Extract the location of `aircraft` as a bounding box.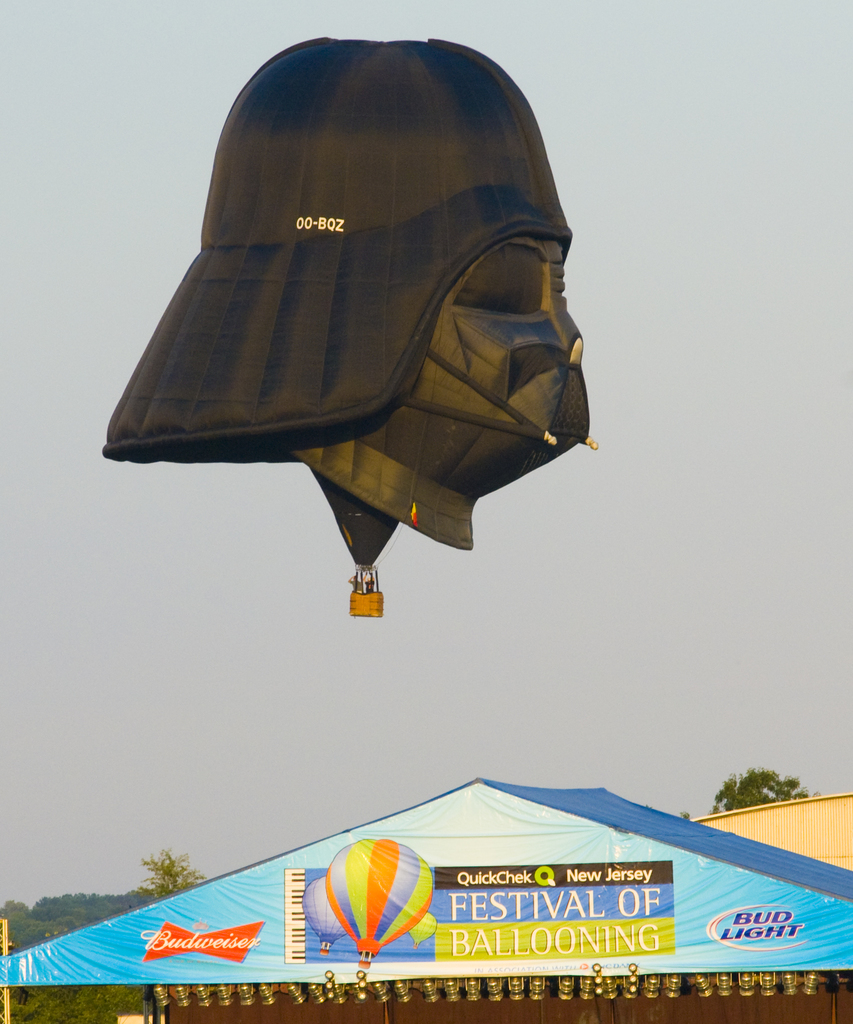
(left=294, top=876, right=347, bottom=954).
